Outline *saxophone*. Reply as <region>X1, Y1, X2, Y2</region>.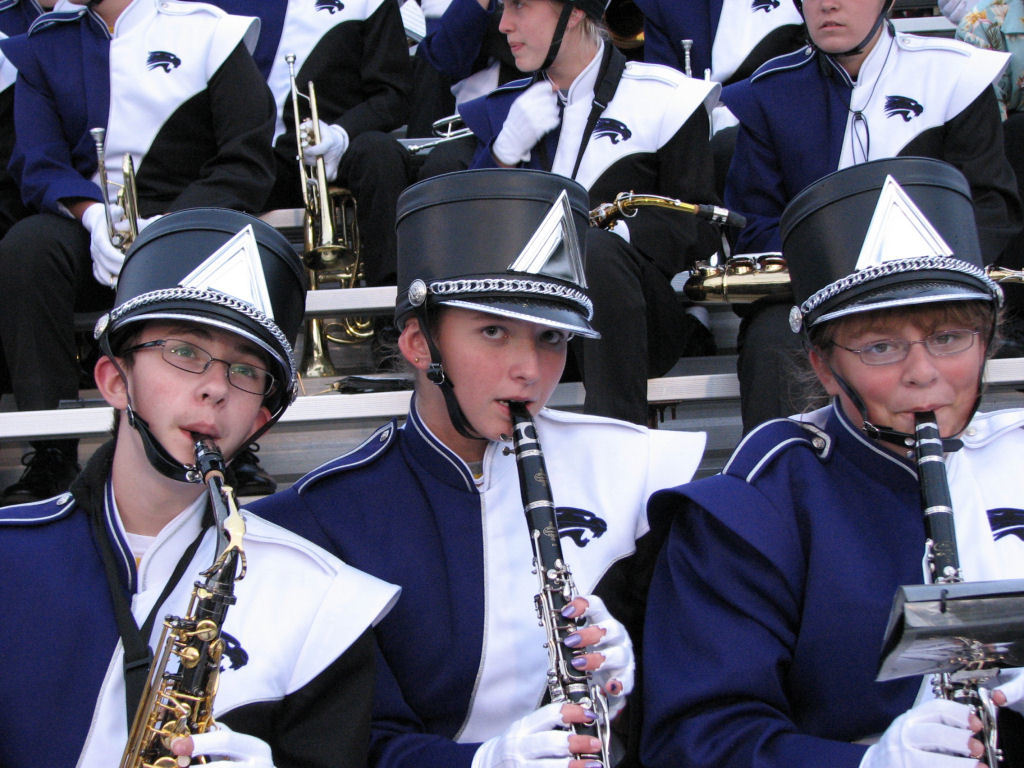
<region>586, 189, 749, 235</region>.
